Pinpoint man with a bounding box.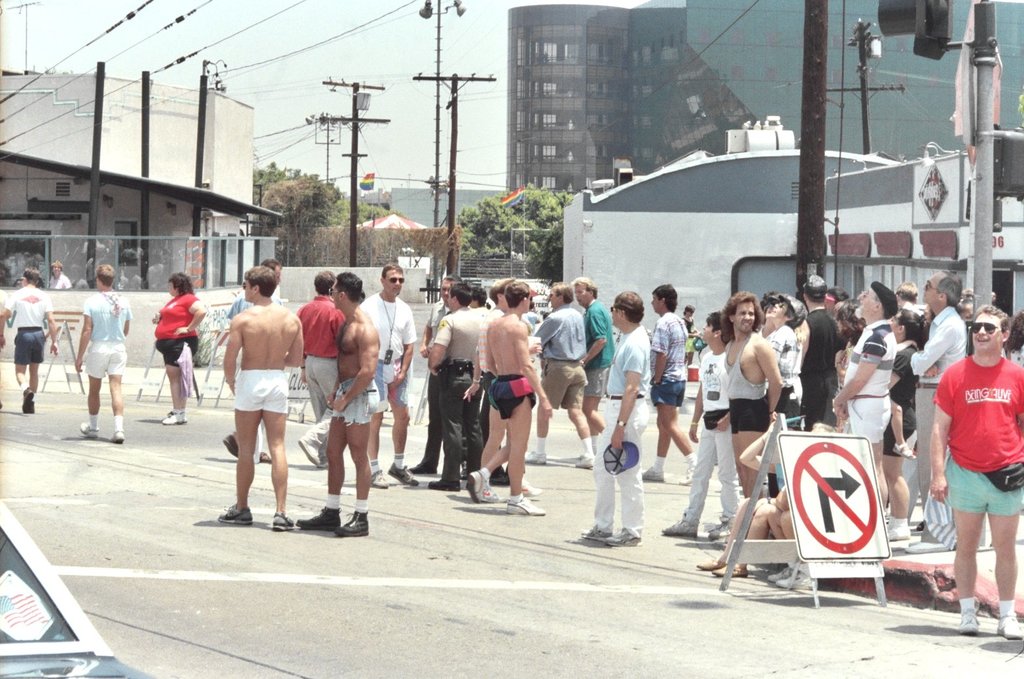
(x1=644, y1=275, x2=705, y2=492).
